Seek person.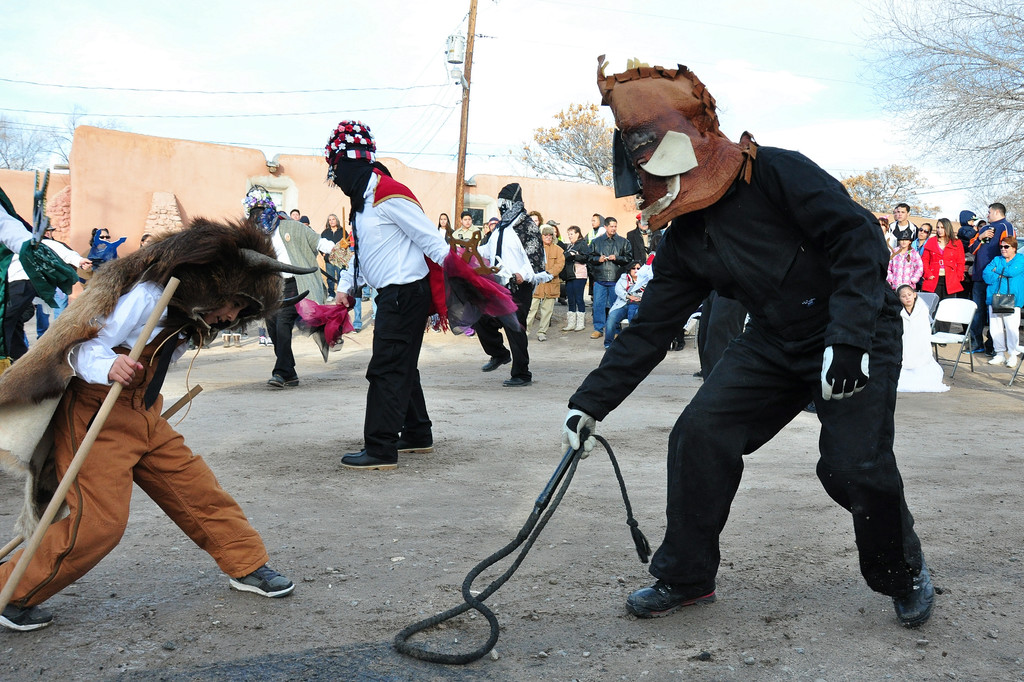
<box>604,258,639,348</box>.
